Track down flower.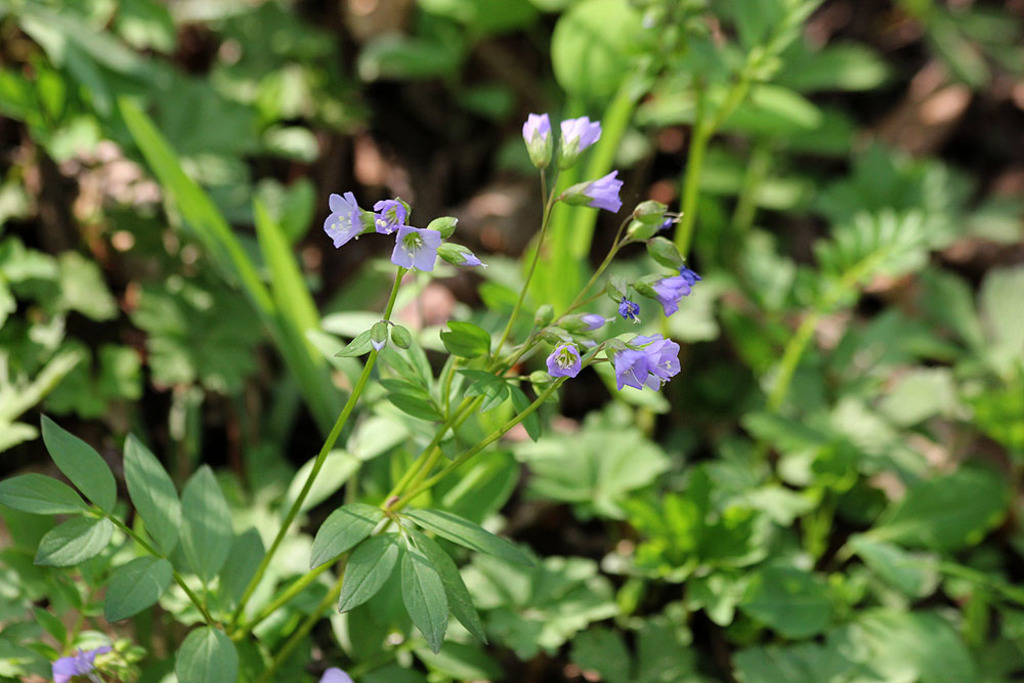
Tracked to 603/345/650/391.
